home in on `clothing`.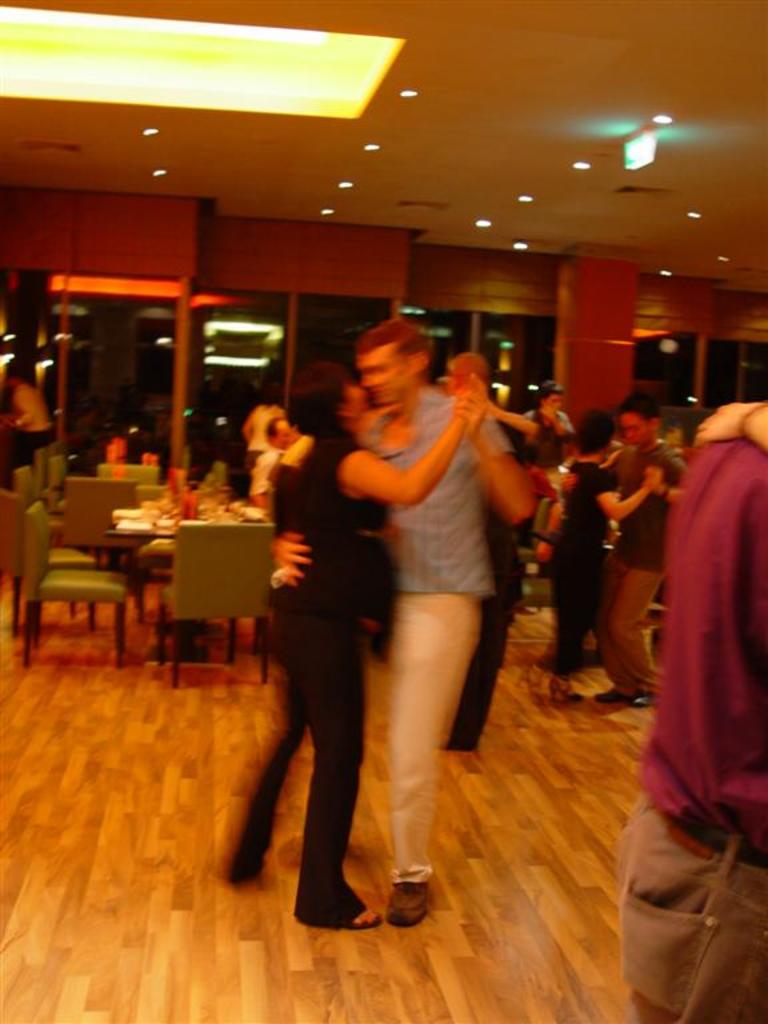
Homed in at {"x1": 13, "y1": 372, "x2": 59, "y2": 467}.
